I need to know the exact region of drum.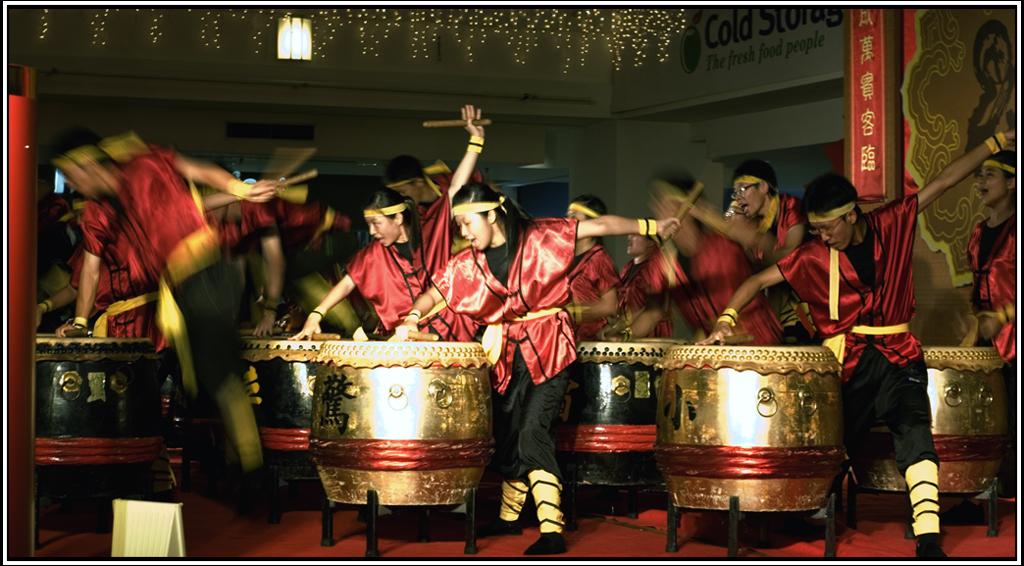
Region: 34/336/167/533.
